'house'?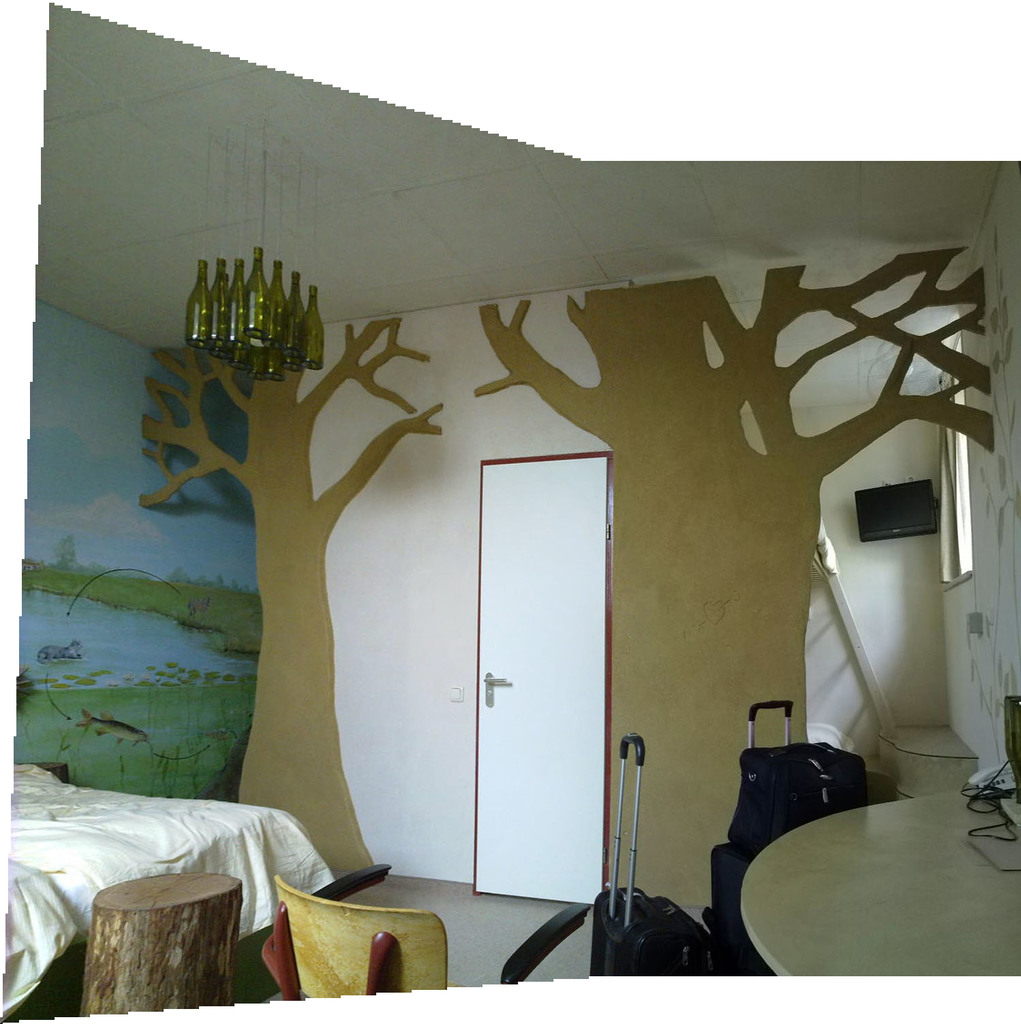
x1=0, y1=0, x2=1011, y2=997
